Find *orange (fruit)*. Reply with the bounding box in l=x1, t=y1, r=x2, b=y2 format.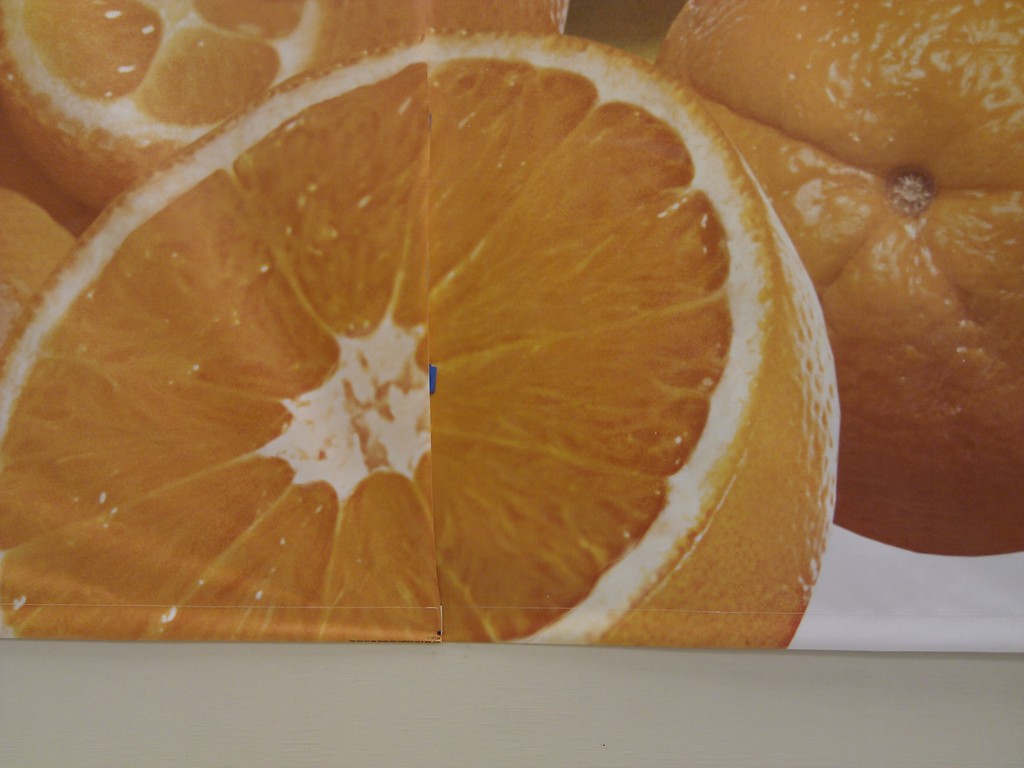
l=84, t=34, r=836, b=646.
